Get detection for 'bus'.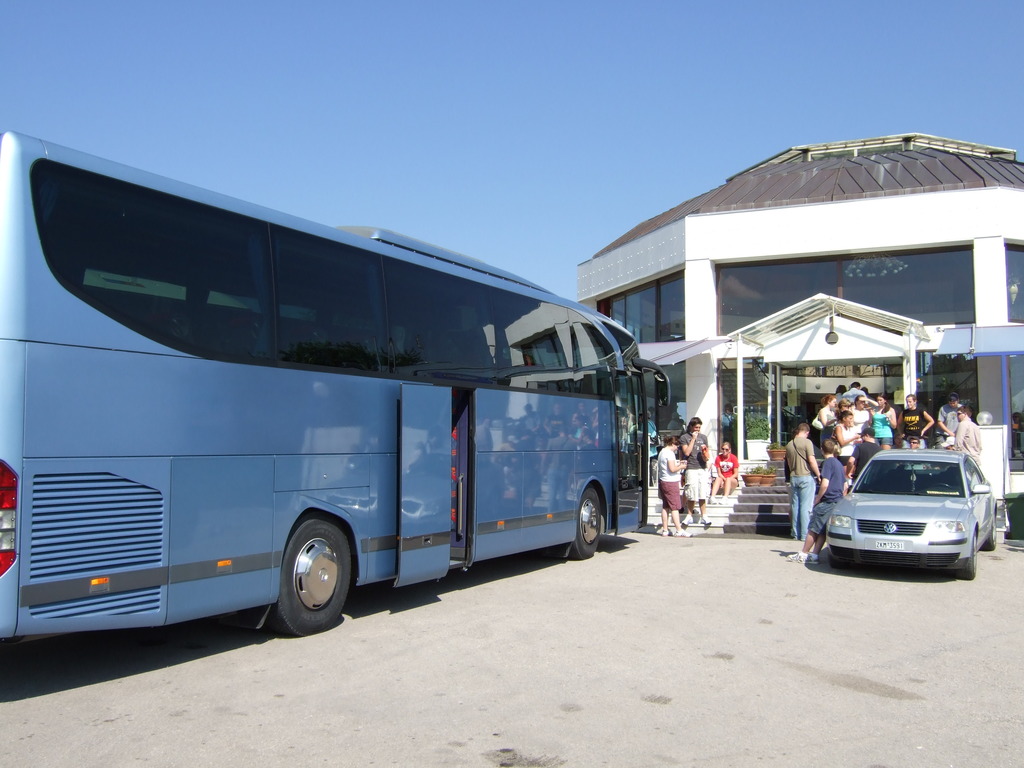
Detection: {"x1": 0, "y1": 132, "x2": 671, "y2": 632}.
